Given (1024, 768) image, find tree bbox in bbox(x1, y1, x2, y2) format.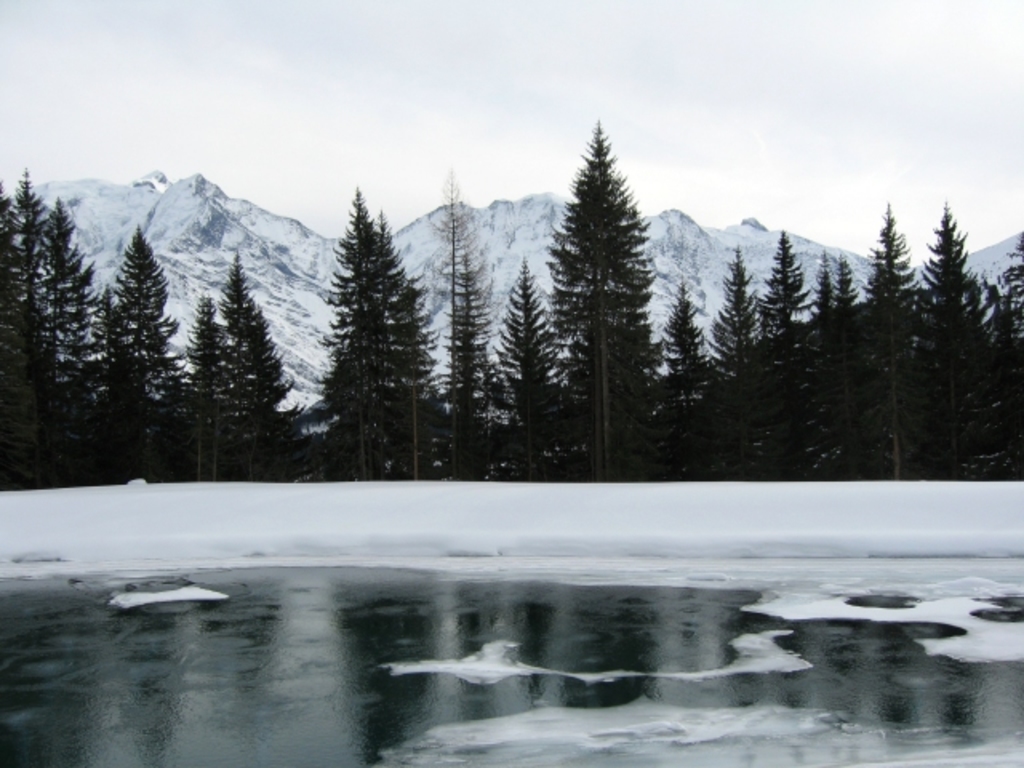
bbox(992, 227, 1022, 374).
